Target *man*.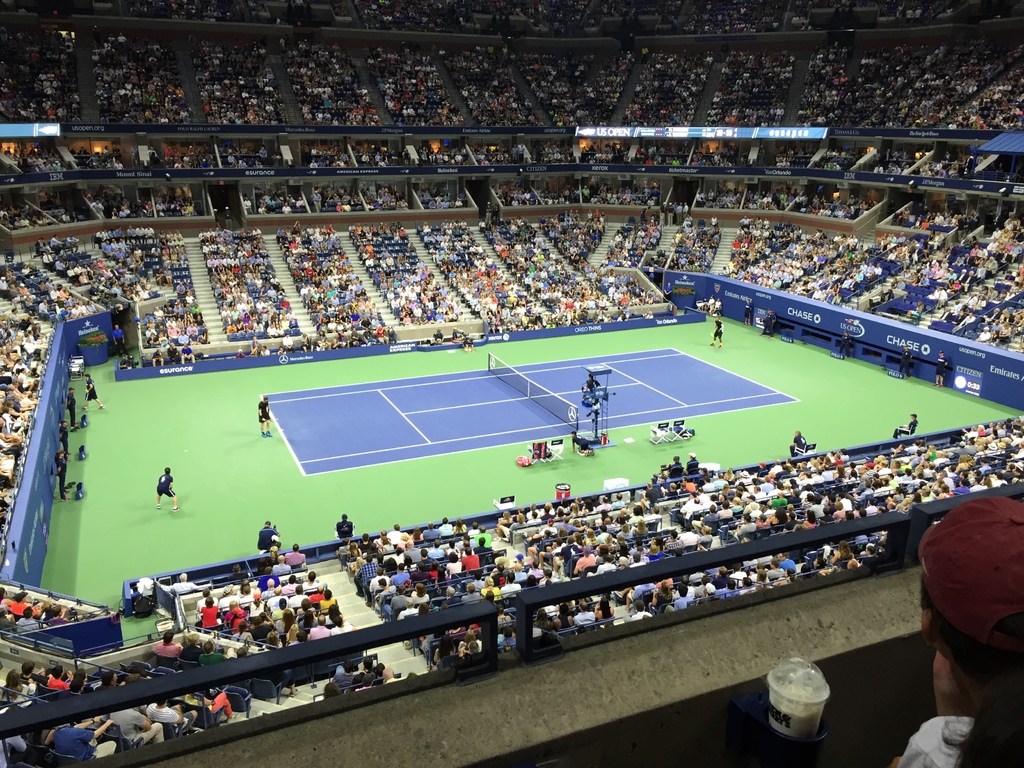
Target region: detection(552, 535, 581, 580).
